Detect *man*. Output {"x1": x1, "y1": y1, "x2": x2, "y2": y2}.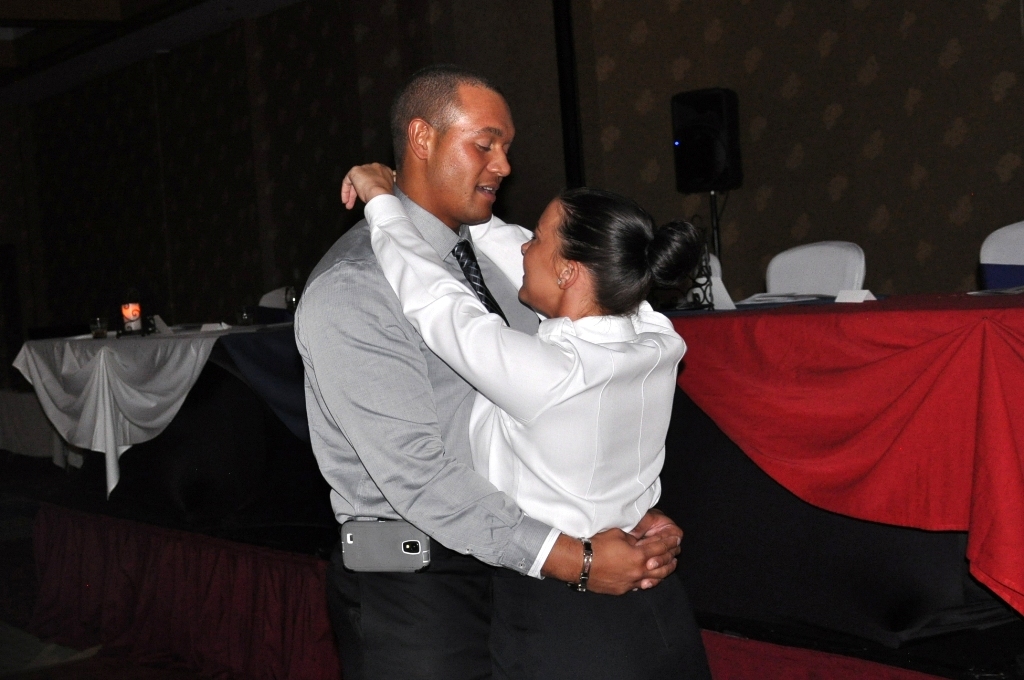
{"x1": 294, "y1": 105, "x2": 691, "y2": 629}.
